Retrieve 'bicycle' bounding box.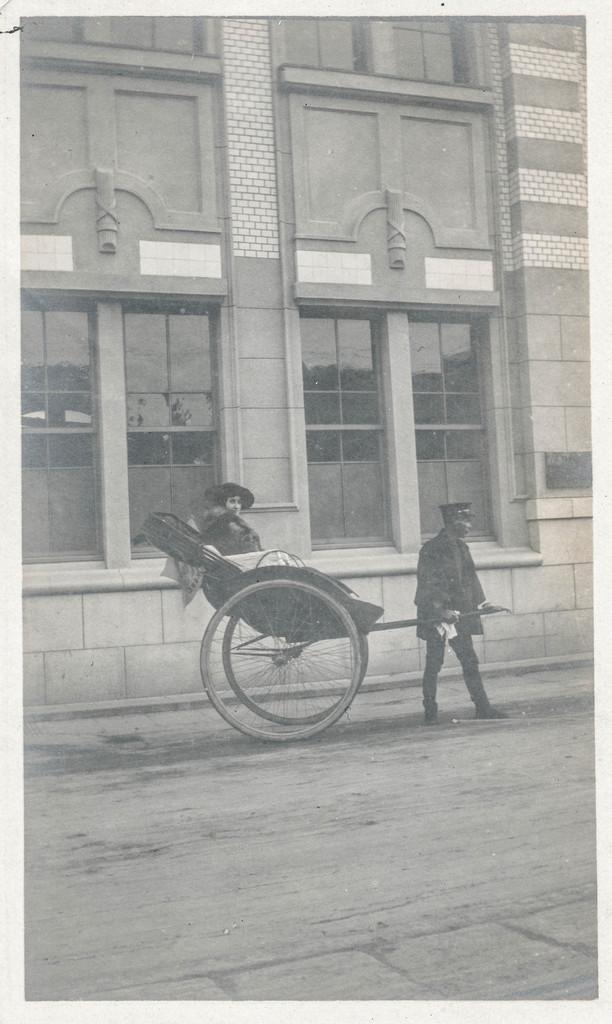
Bounding box: detection(129, 504, 499, 746).
